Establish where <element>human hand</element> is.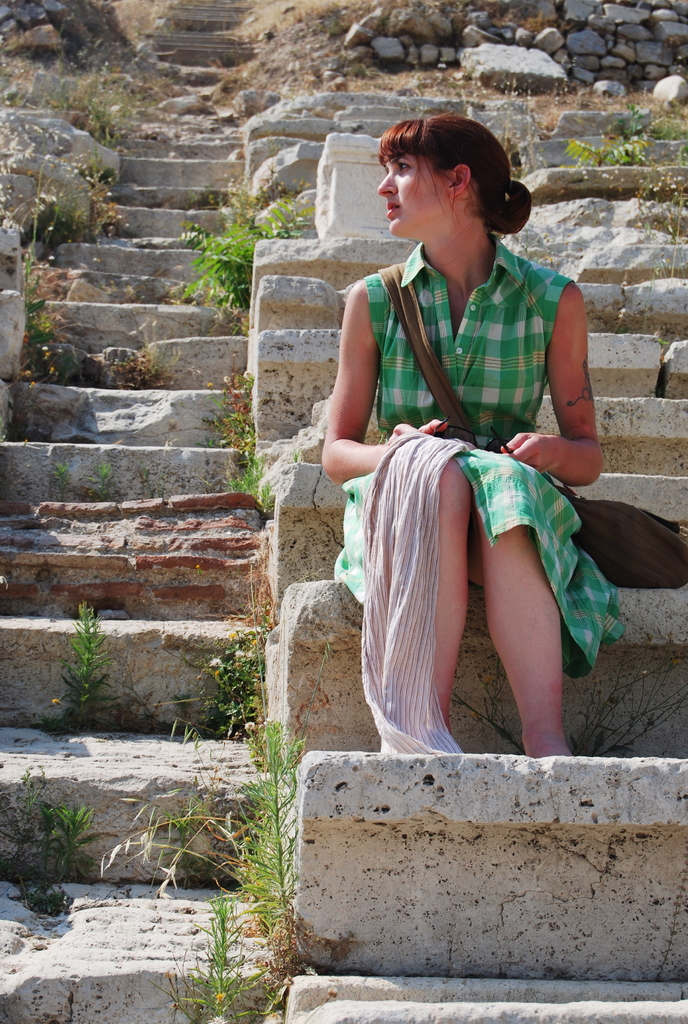
Established at {"x1": 495, "y1": 435, "x2": 563, "y2": 471}.
